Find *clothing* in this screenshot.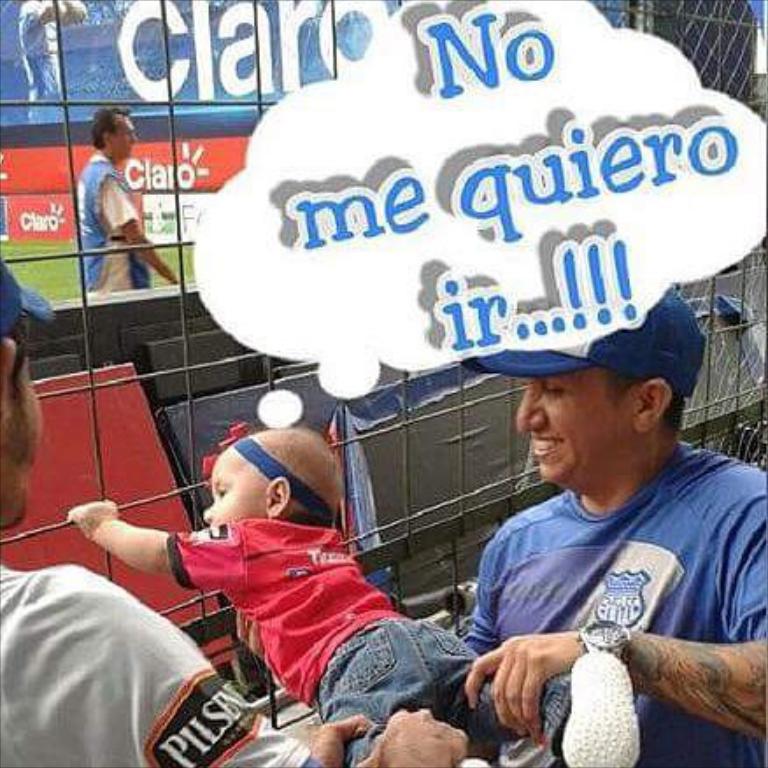
The bounding box for *clothing* is {"left": 130, "top": 452, "right": 470, "bottom": 742}.
